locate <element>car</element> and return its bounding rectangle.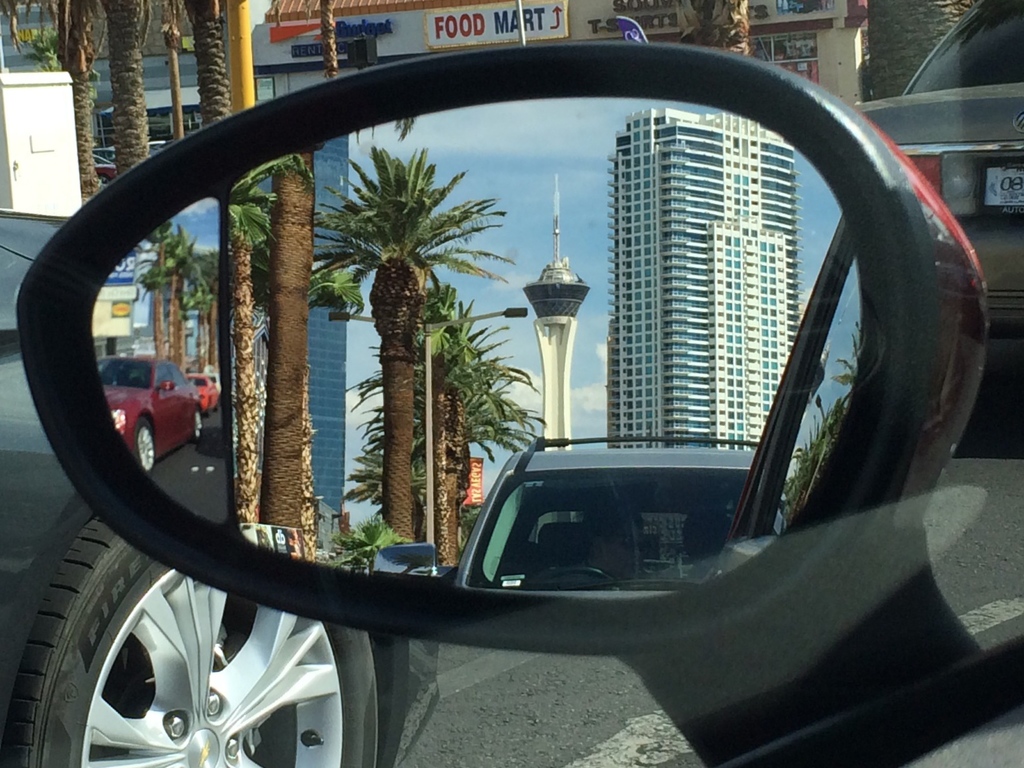
<bbox>182, 369, 222, 412</bbox>.
